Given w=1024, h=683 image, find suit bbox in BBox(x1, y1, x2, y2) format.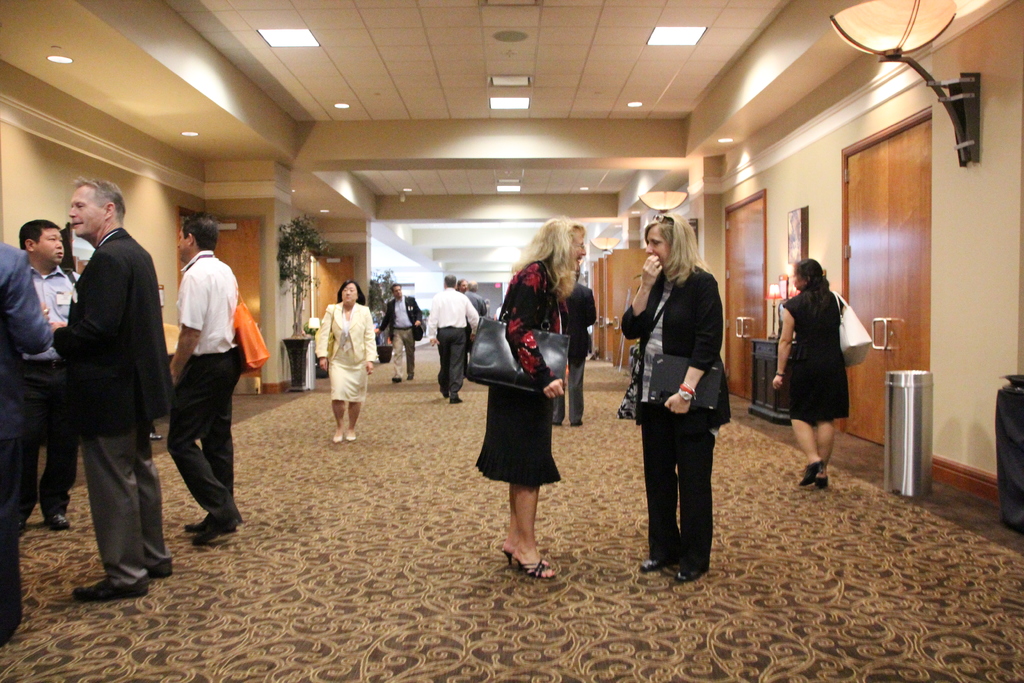
BBox(54, 230, 177, 597).
